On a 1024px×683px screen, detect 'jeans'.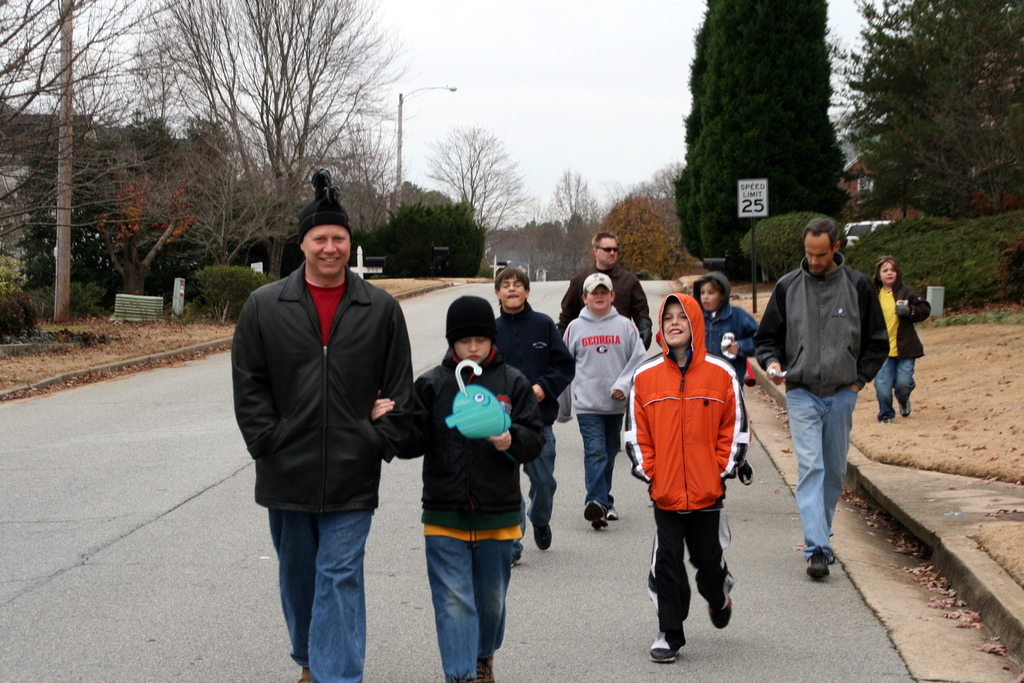
left=877, top=356, right=909, bottom=412.
